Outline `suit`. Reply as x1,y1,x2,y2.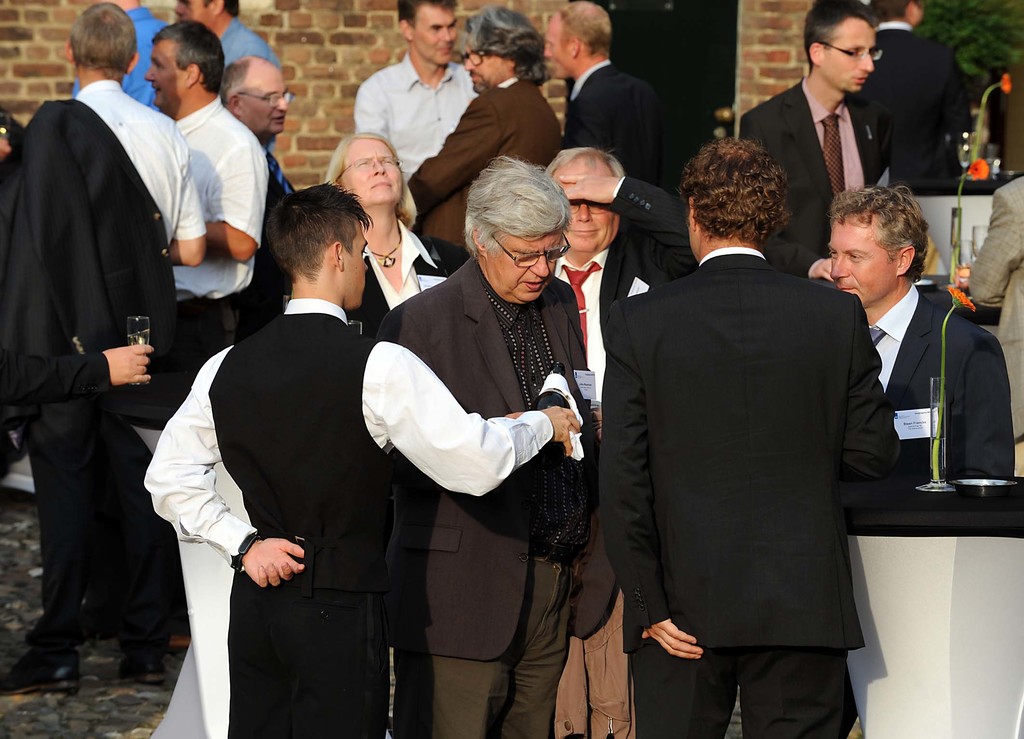
345,218,468,335.
